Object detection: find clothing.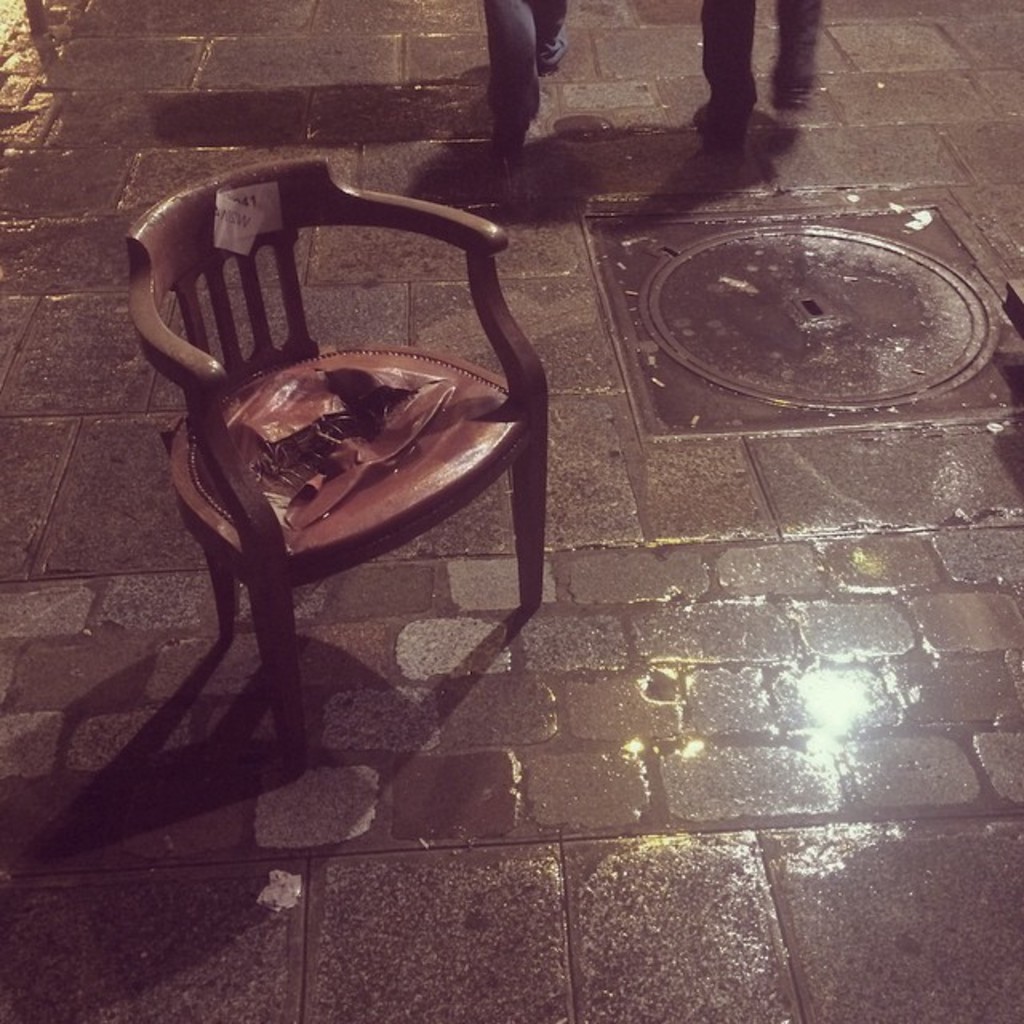
bbox(704, 0, 838, 106).
